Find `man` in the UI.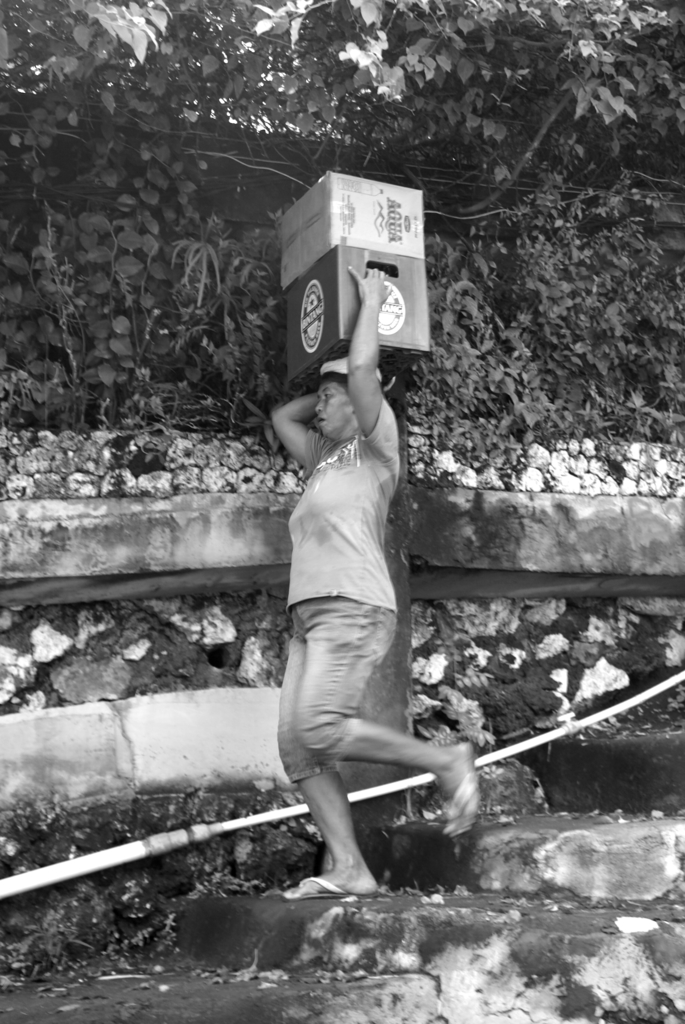
UI element at 261, 264, 480, 955.
